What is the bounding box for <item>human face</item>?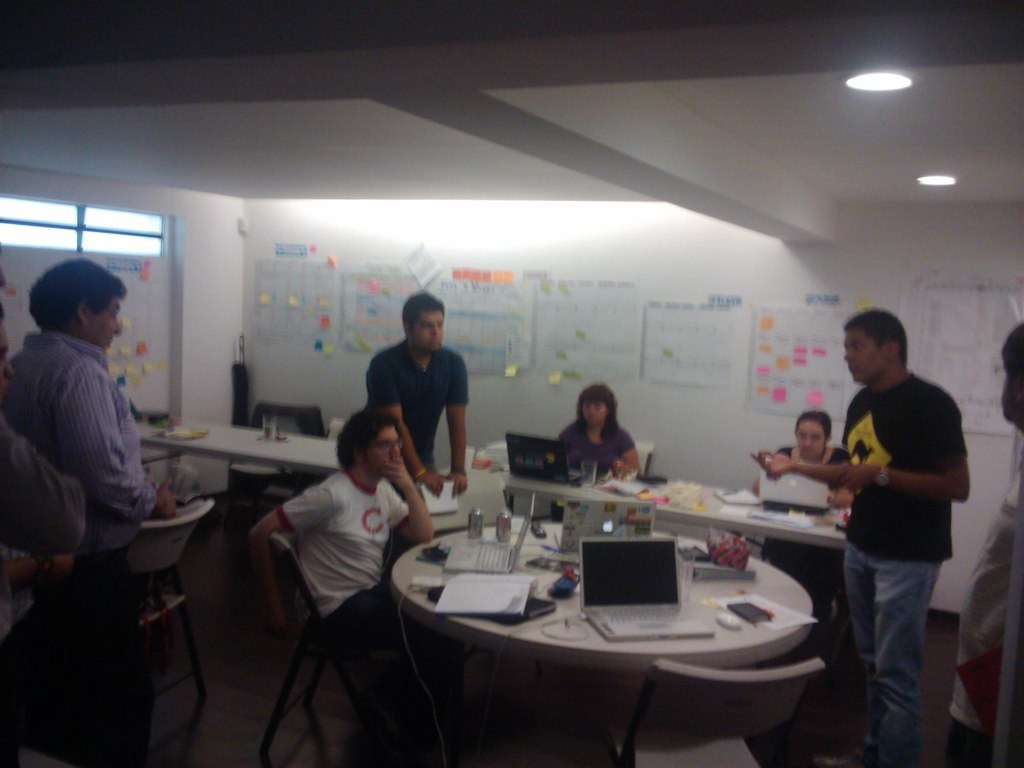
bbox(579, 398, 610, 436).
